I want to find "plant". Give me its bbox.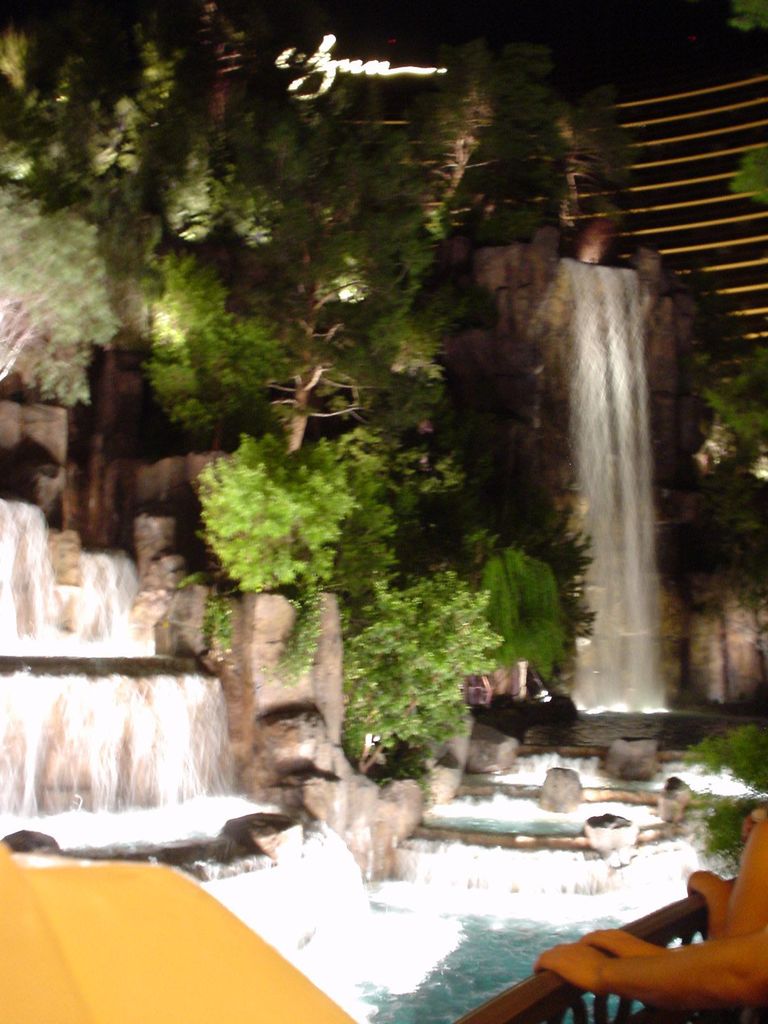
277 572 323 673.
